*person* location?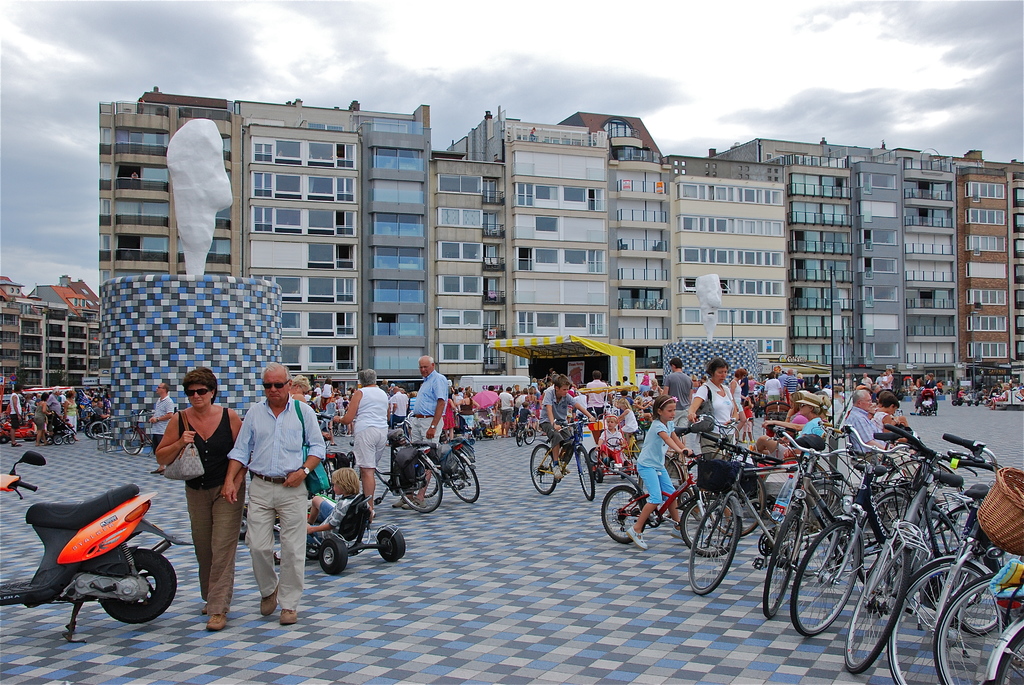
pyautogui.locateOnScreen(152, 381, 173, 475)
